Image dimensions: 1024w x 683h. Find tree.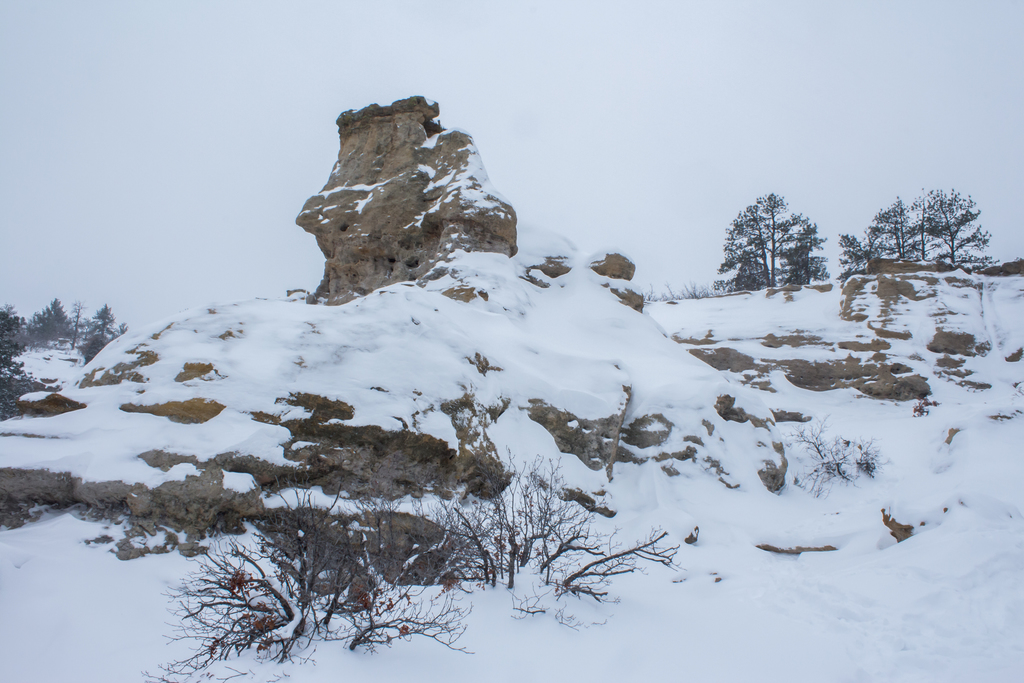
[48, 288, 63, 342].
